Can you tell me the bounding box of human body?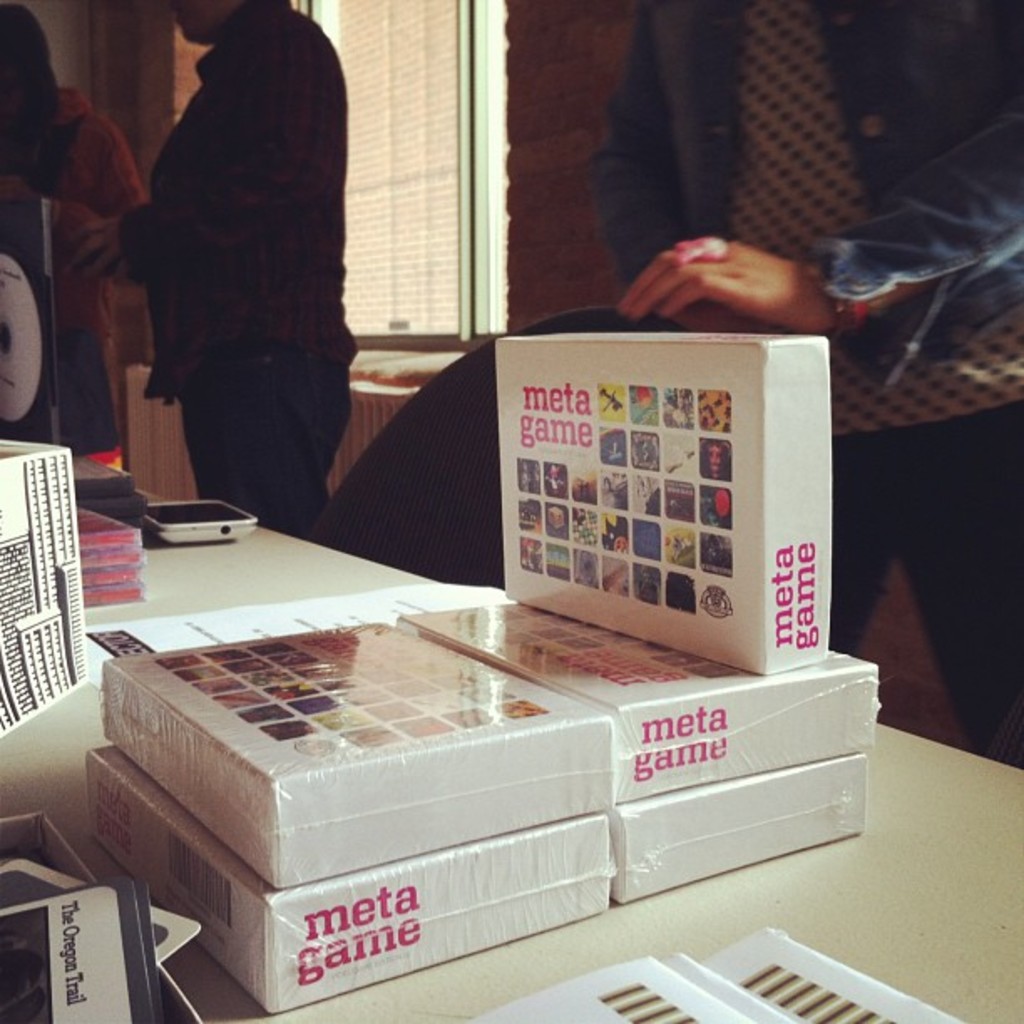
locate(591, 0, 1022, 770).
